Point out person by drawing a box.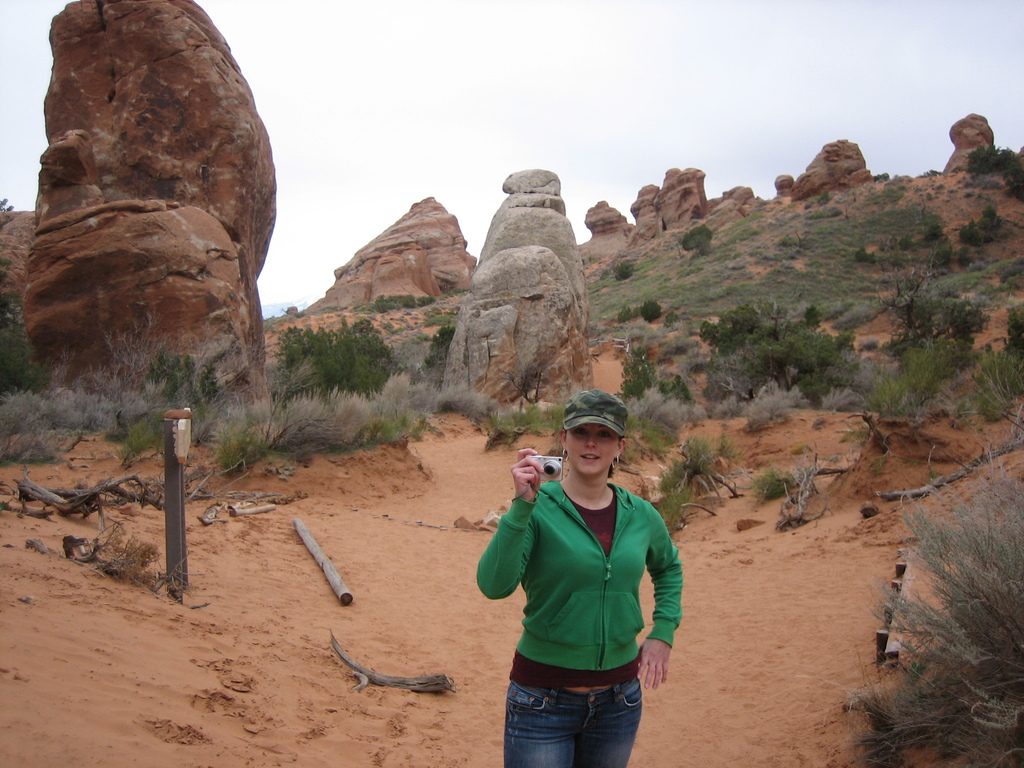
bbox(476, 386, 685, 767).
